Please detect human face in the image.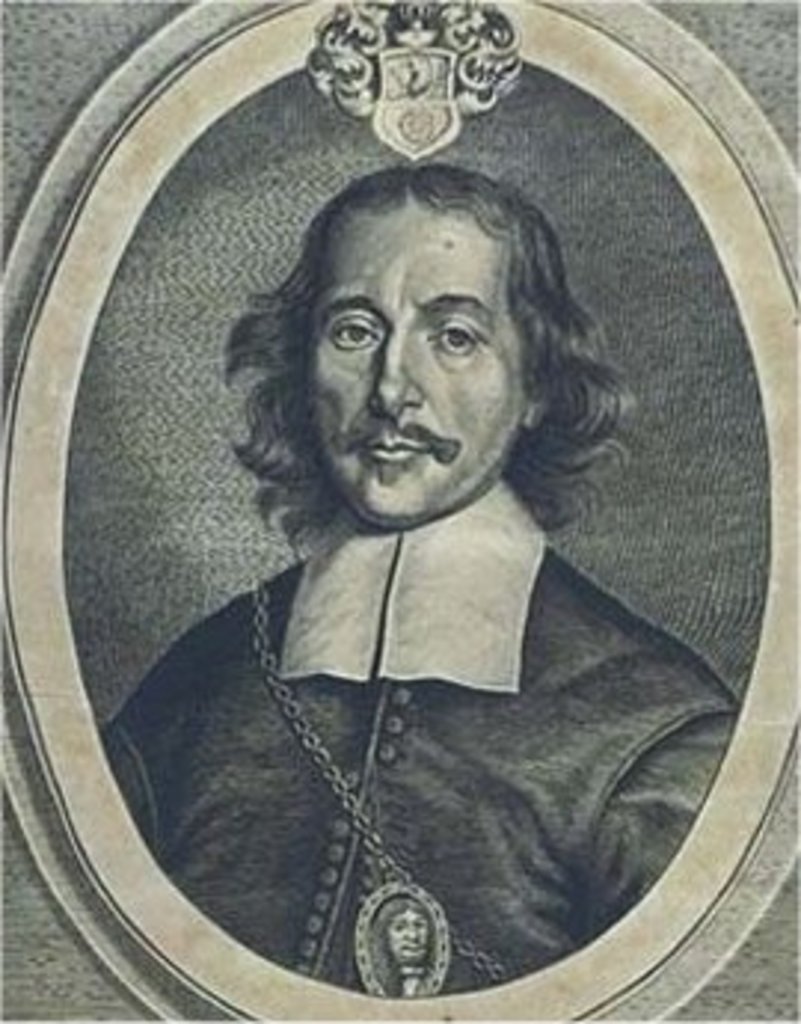
(left=386, top=908, right=433, bottom=968).
